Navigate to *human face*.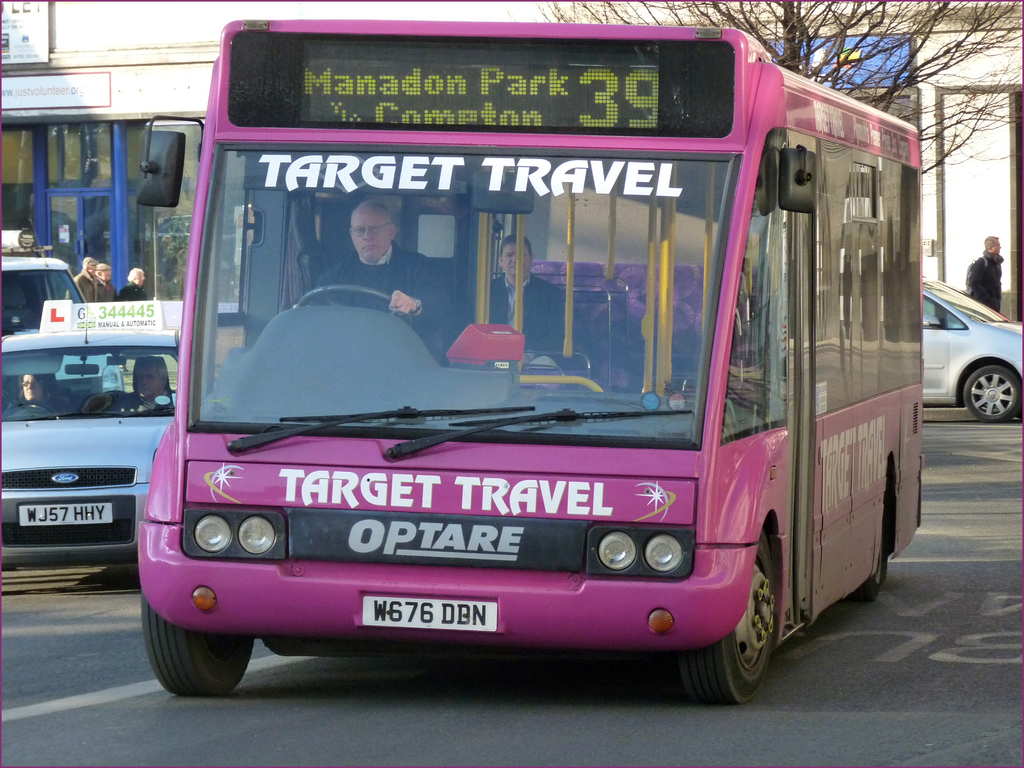
Navigation target: Rect(88, 262, 94, 273).
